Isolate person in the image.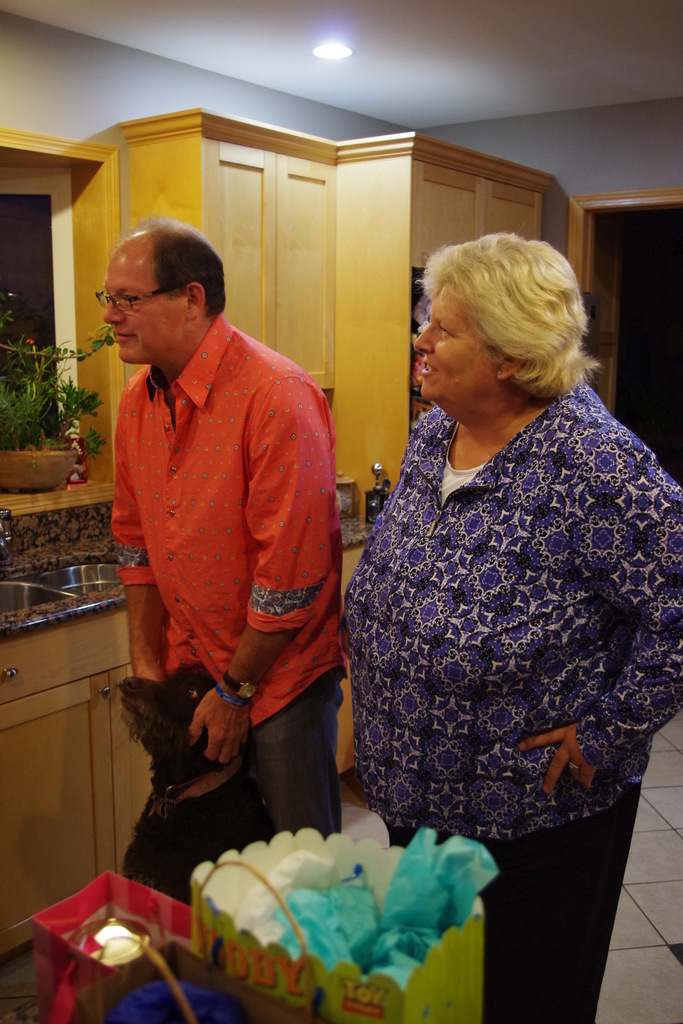
Isolated region: BBox(343, 241, 682, 1014).
